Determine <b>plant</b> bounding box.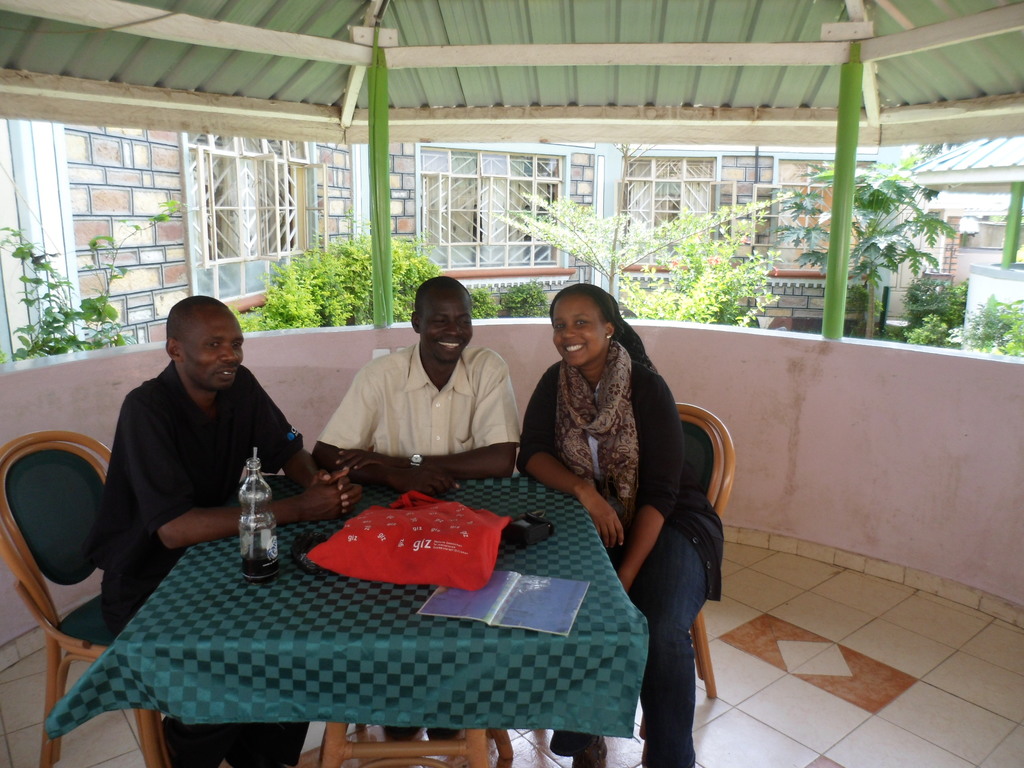
Determined: (509, 182, 809, 332).
